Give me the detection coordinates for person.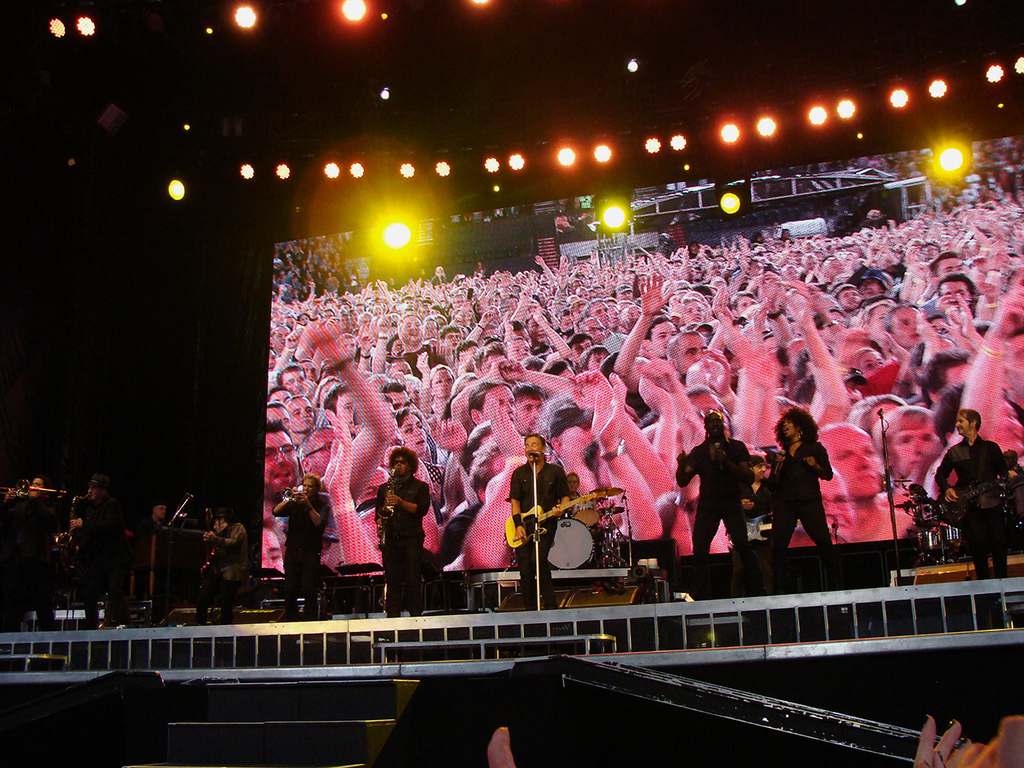
crop(368, 446, 435, 605).
